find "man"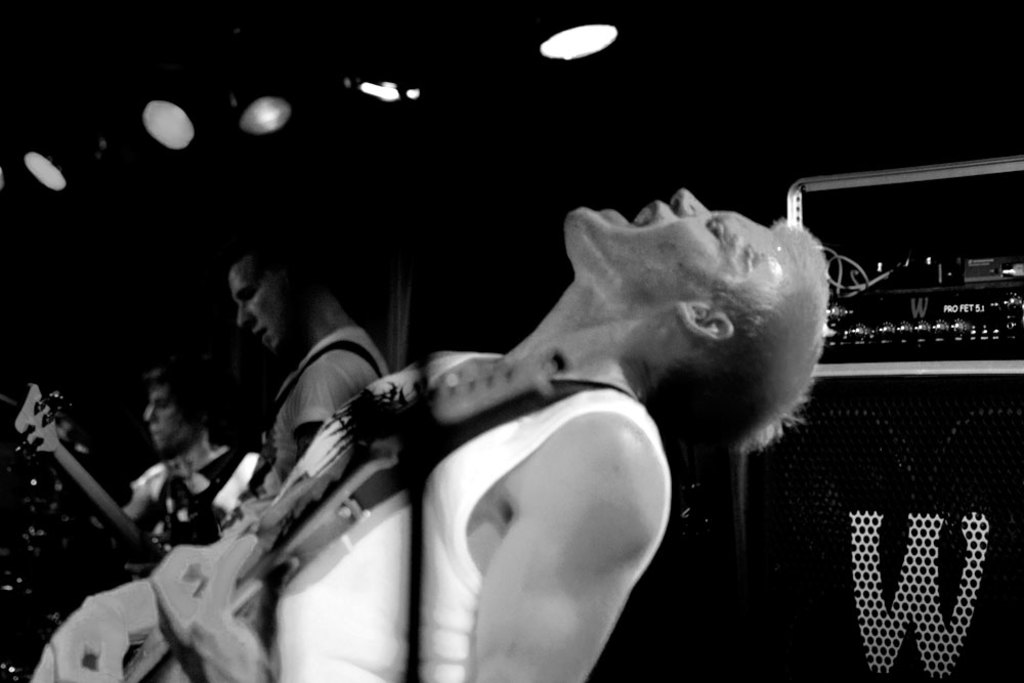
222,243,403,520
